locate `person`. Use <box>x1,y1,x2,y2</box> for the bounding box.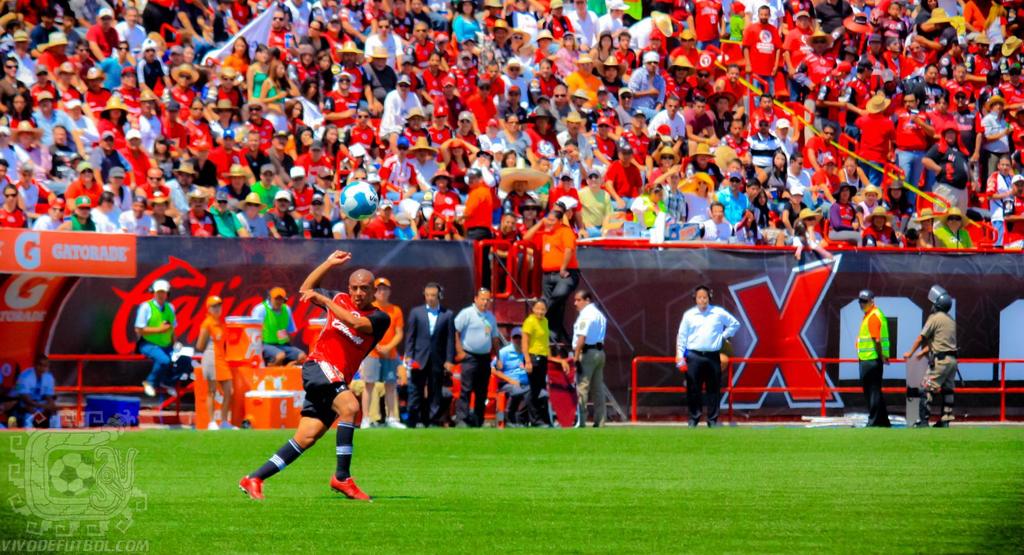
<box>517,298,553,426</box>.
